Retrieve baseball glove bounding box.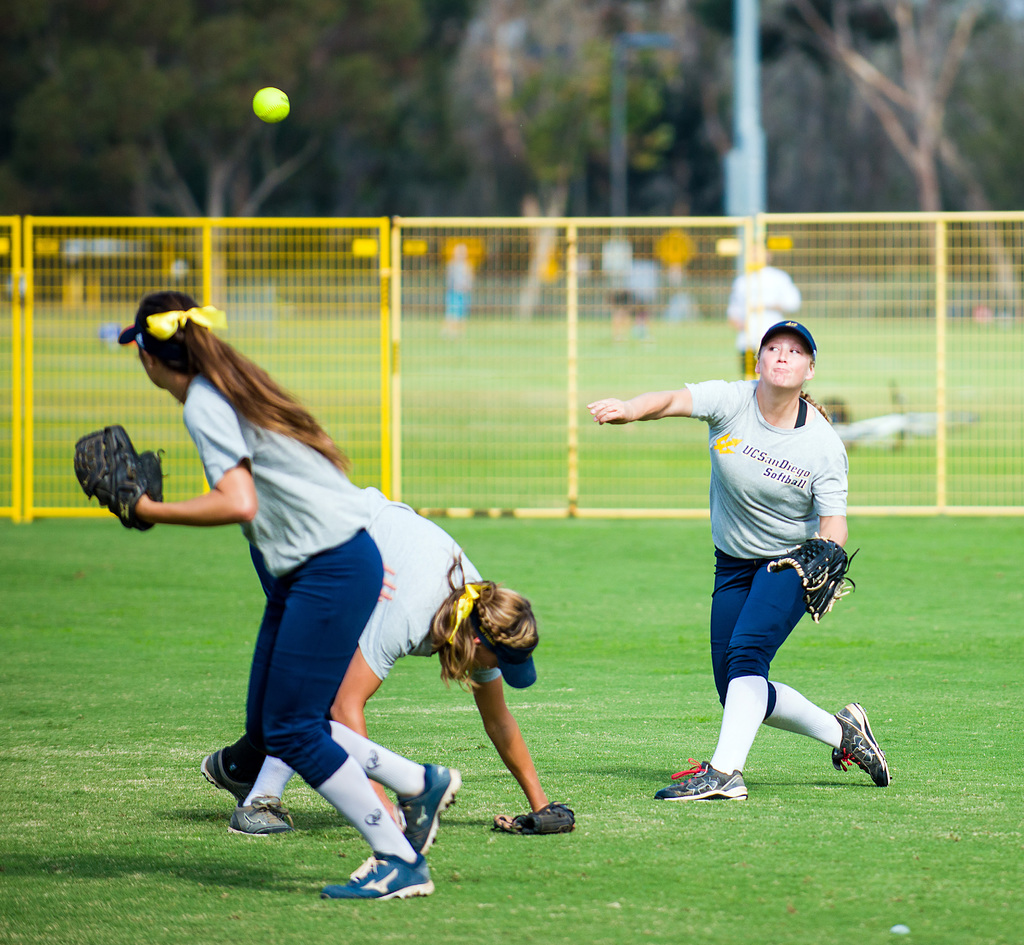
Bounding box: rect(494, 801, 580, 841).
